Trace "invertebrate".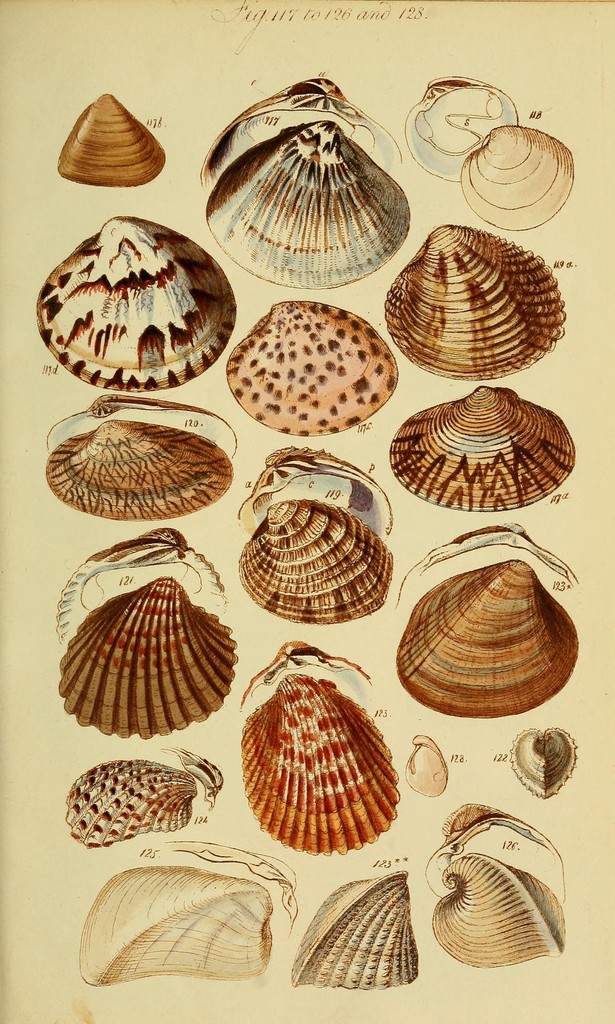
Traced to pyautogui.locateOnScreen(198, 71, 417, 295).
